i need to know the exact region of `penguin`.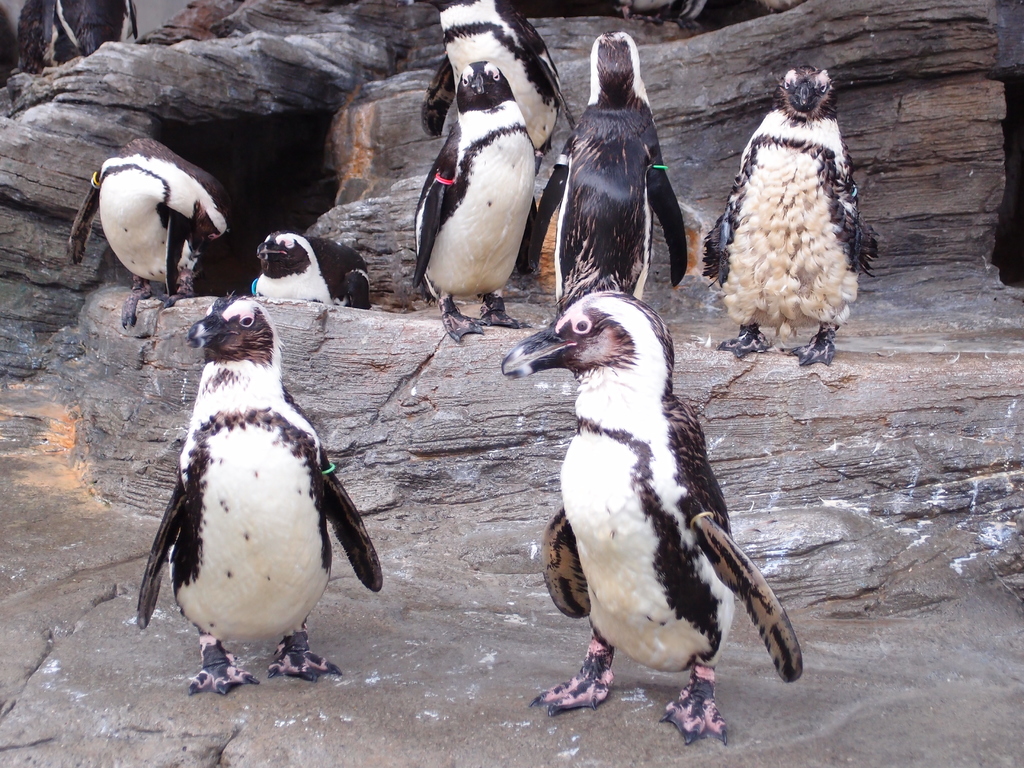
Region: select_region(17, 2, 144, 69).
